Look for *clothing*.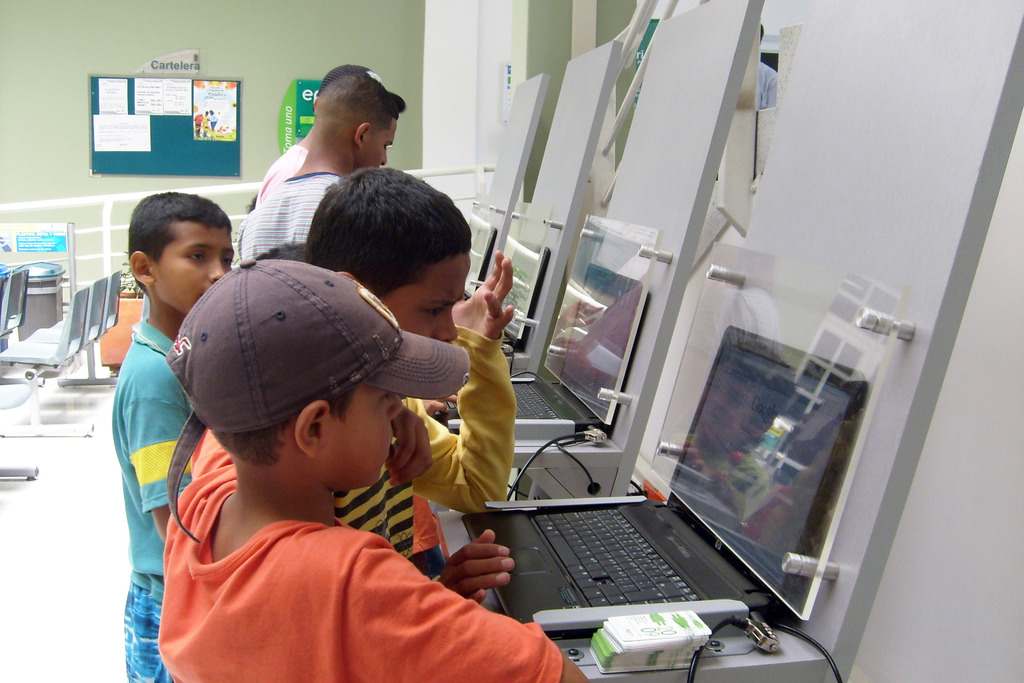
Found: <region>252, 140, 307, 201</region>.
